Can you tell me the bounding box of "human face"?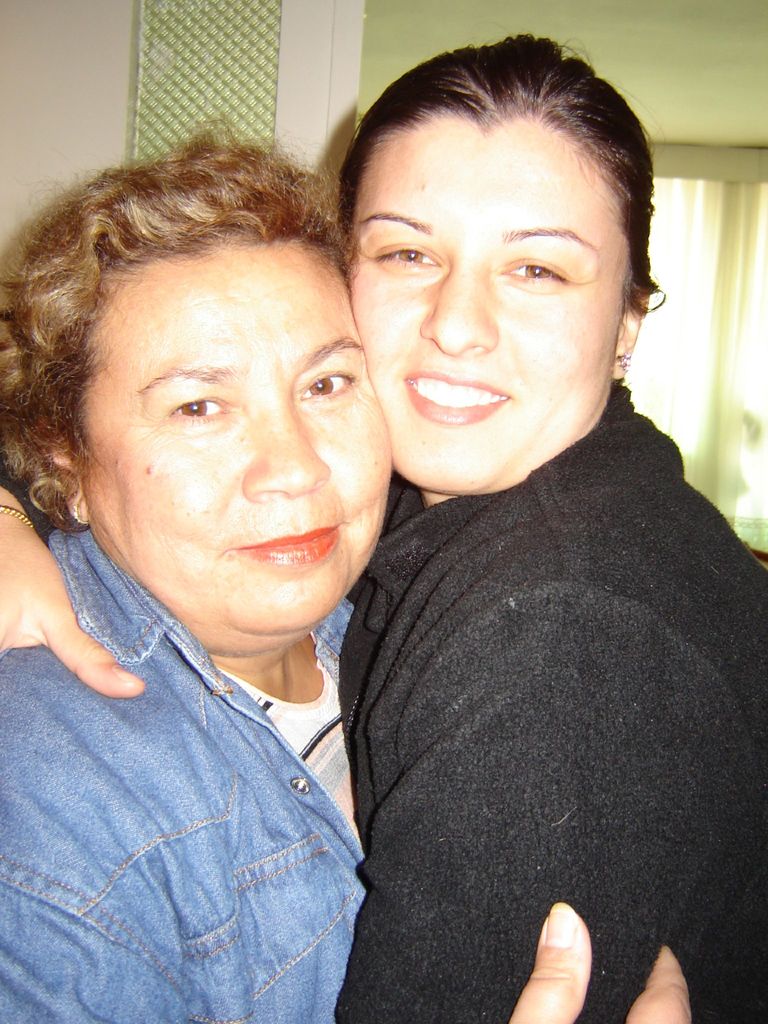
BBox(70, 243, 394, 633).
